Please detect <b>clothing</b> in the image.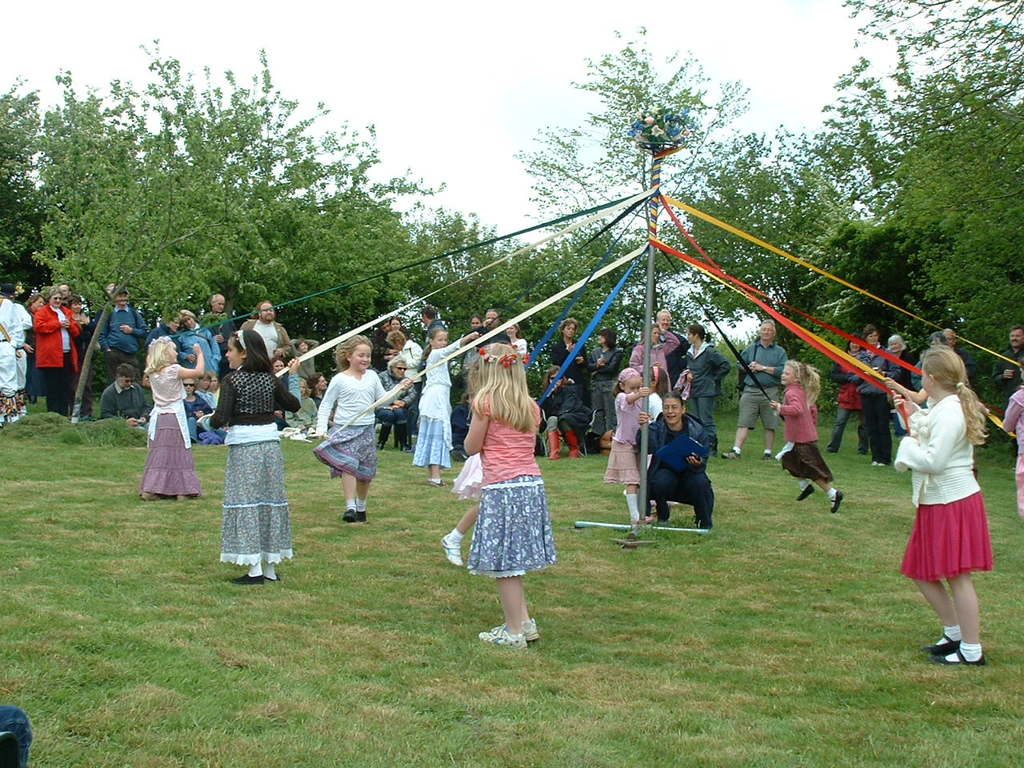
detection(627, 322, 681, 406).
